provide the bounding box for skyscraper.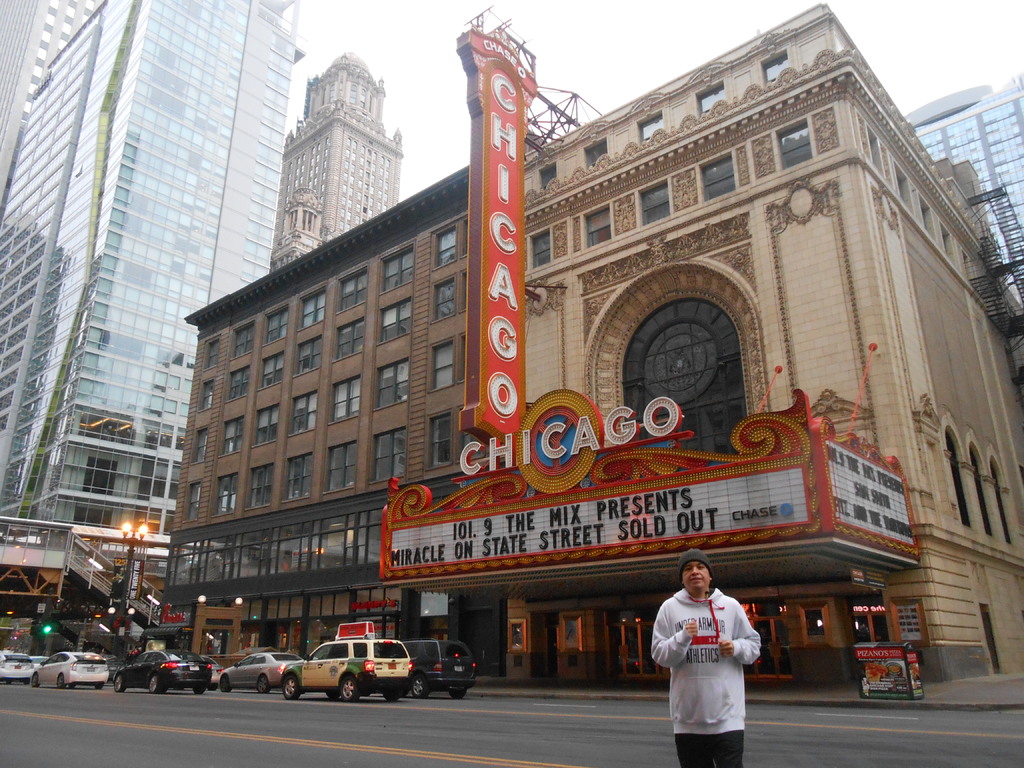
{"left": 0, "top": 0, "right": 311, "bottom": 589}.
